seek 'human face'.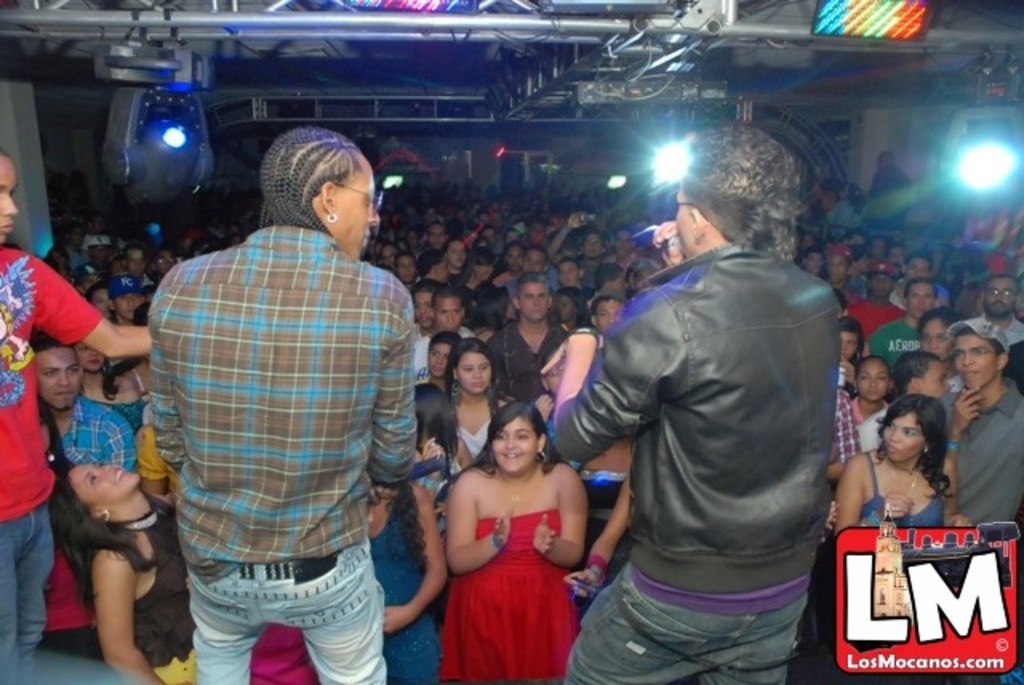
411 291 432 328.
